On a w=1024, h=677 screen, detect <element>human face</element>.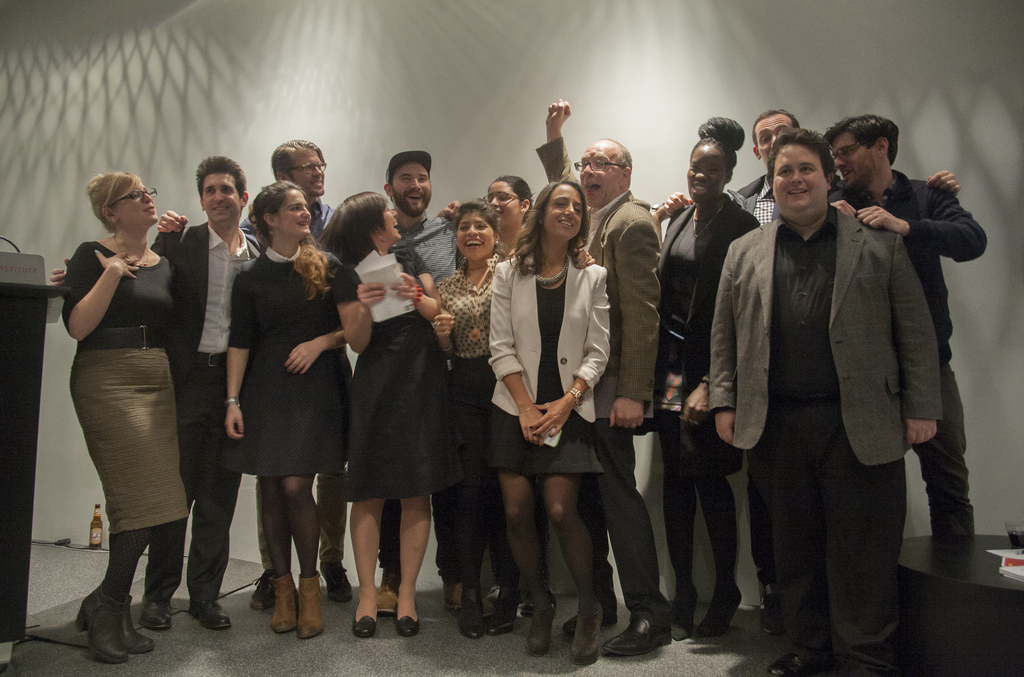
pyautogui.locateOnScreen(774, 144, 828, 214).
